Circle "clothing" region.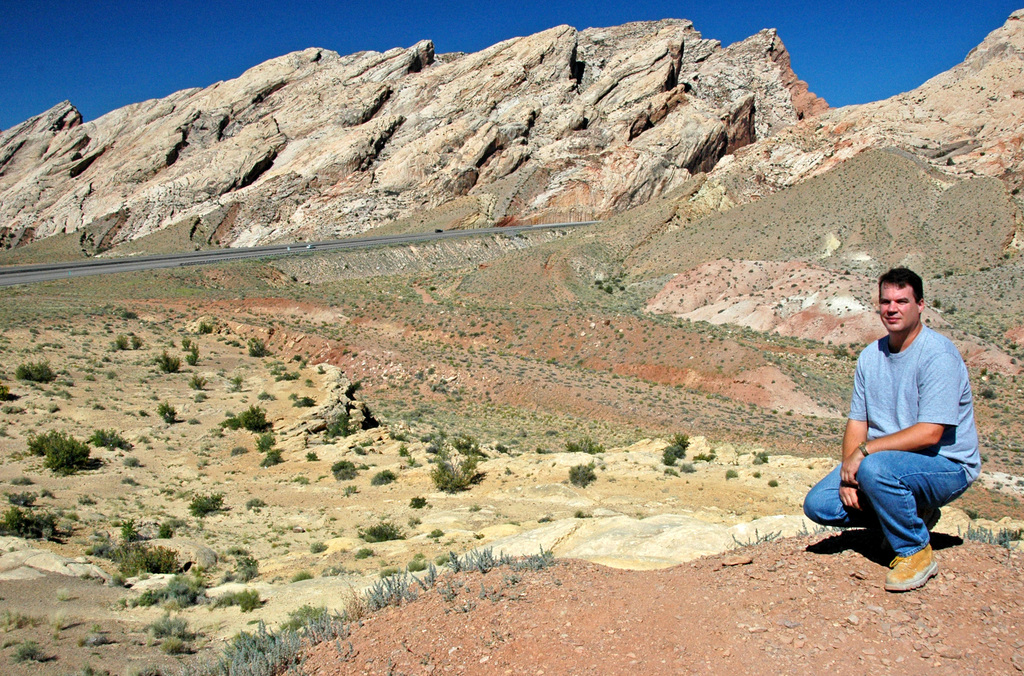
Region: {"x1": 825, "y1": 304, "x2": 976, "y2": 552}.
